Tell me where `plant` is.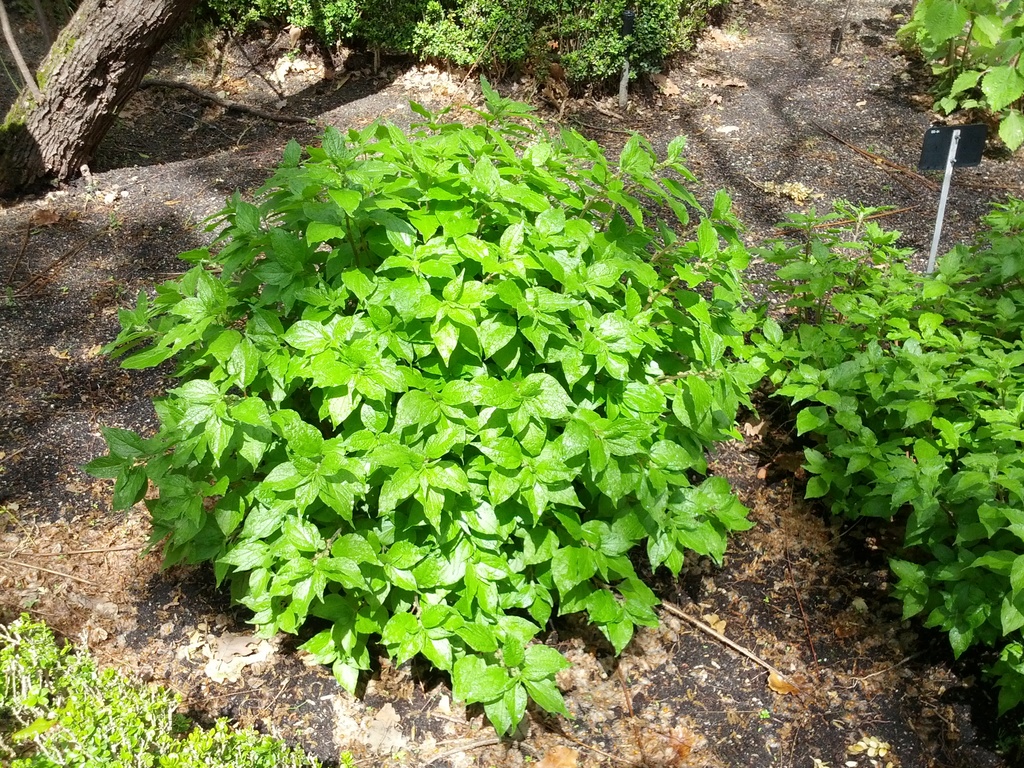
`plant` is at <region>336, 744, 361, 767</region>.
